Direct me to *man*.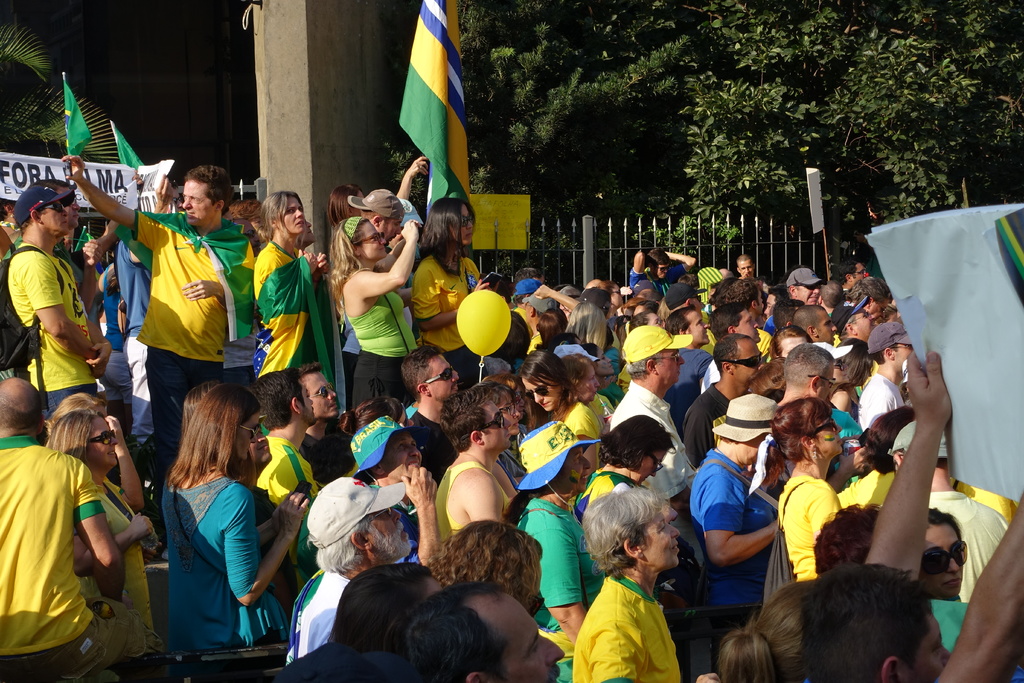
Direction: Rect(276, 474, 417, 658).
